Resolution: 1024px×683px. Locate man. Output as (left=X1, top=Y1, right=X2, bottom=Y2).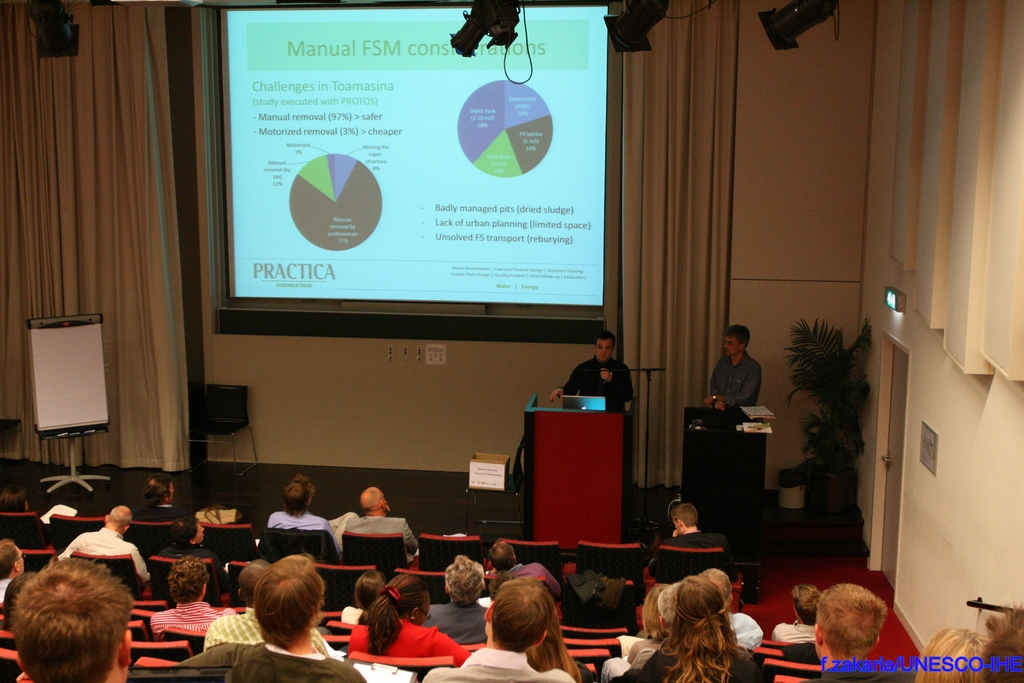
(left=426, top=577, right=580, bottom=682).
